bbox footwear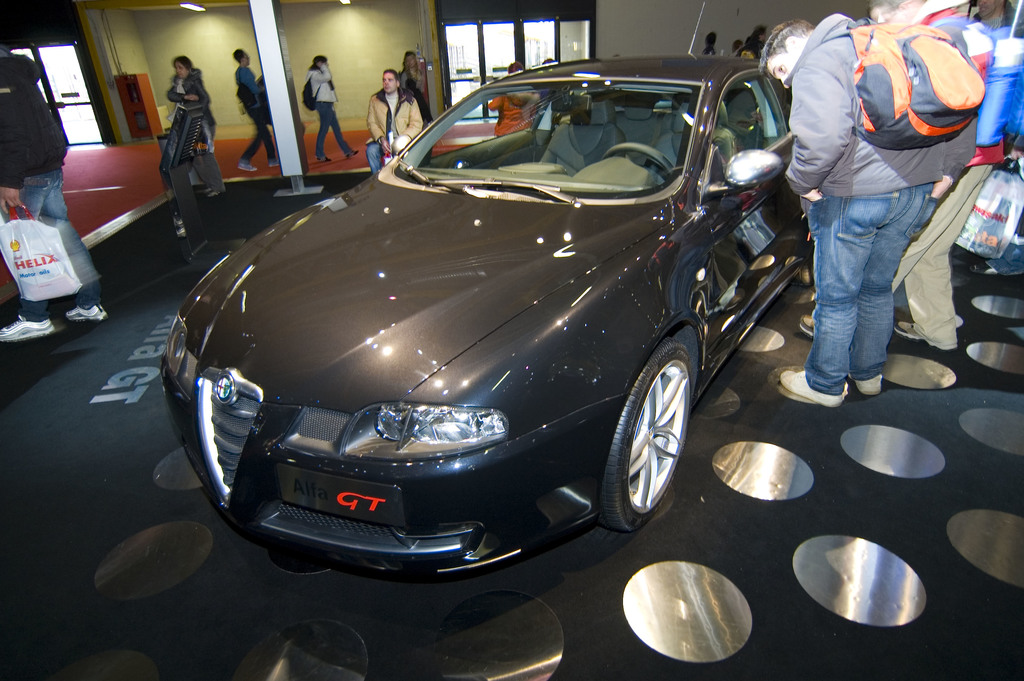
Rect(267, 158, 286, 172)
